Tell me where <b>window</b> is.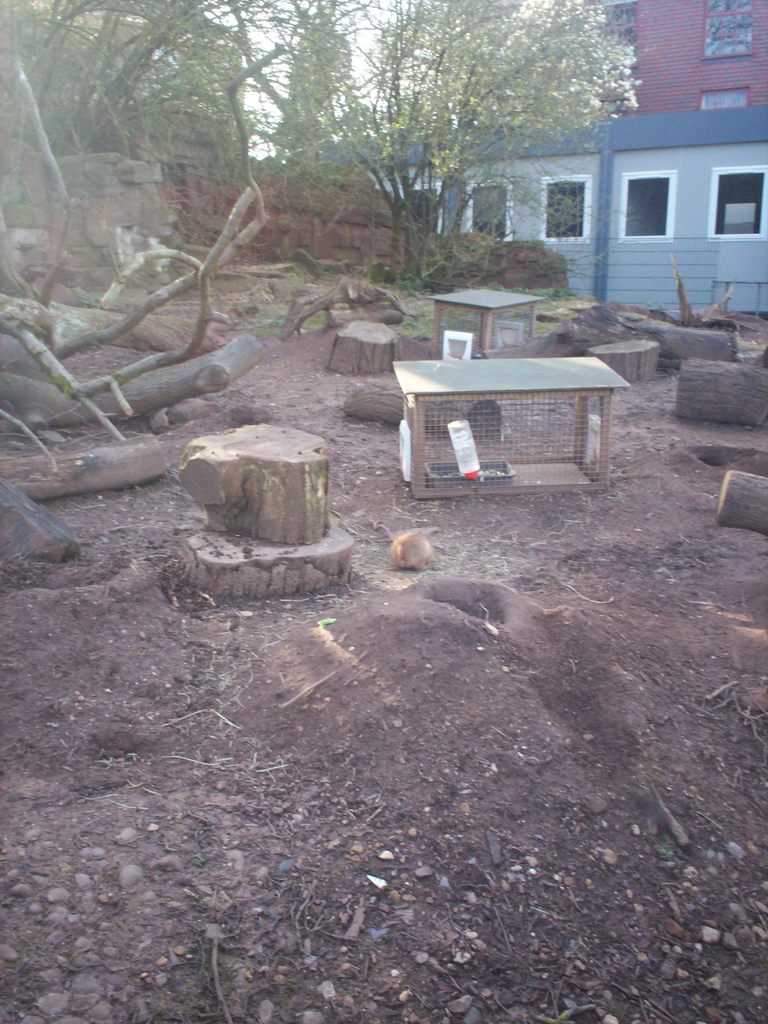
<b>window</b> is at box=[462, 179, 511, 234].
